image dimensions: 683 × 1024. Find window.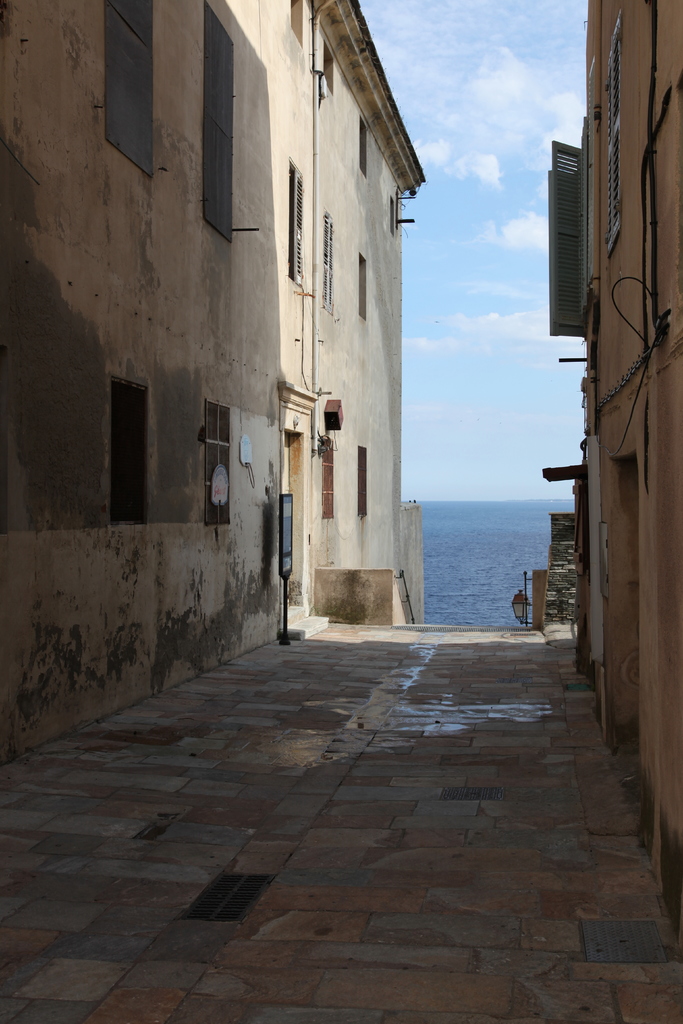
box(204, 0, 238, 244).
